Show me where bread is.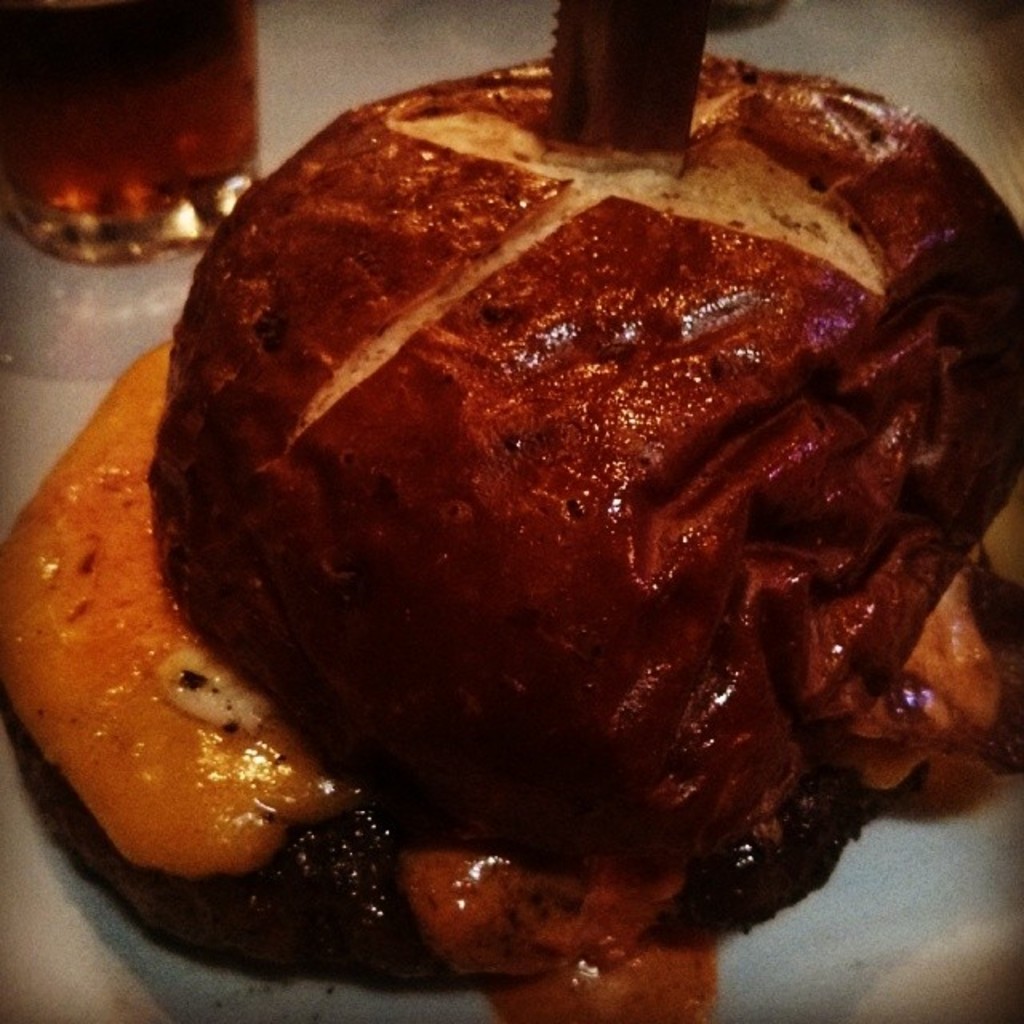
bread is at [147,48,1022,885].
